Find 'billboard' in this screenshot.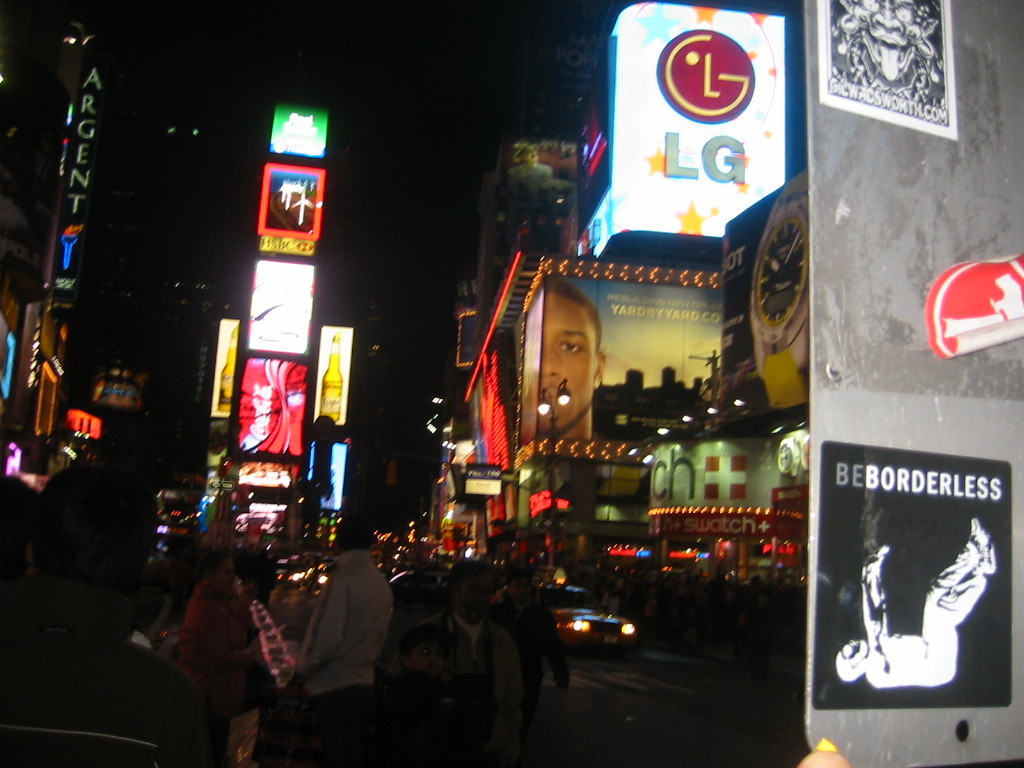
The bounding box for 'billboard' is bbox(24, 55, 130, 466).
